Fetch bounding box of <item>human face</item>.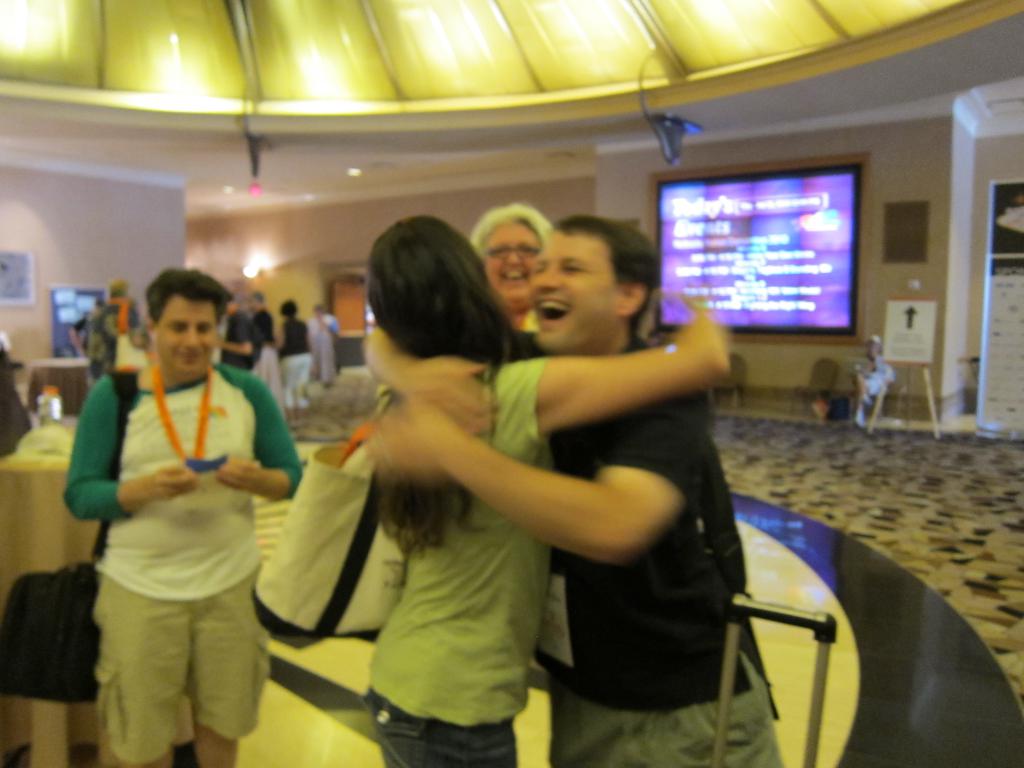
Bbox: (529, 237, 627, 363).
